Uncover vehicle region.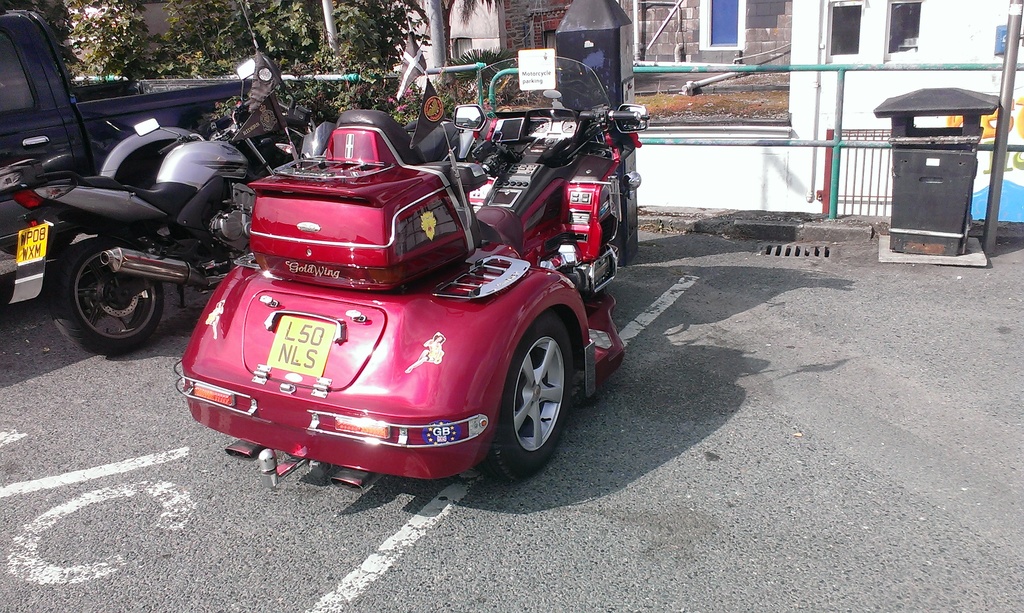
Uncovered: {"x1": 0, "y1": 1, "x2": 268, "y2": 311}.
